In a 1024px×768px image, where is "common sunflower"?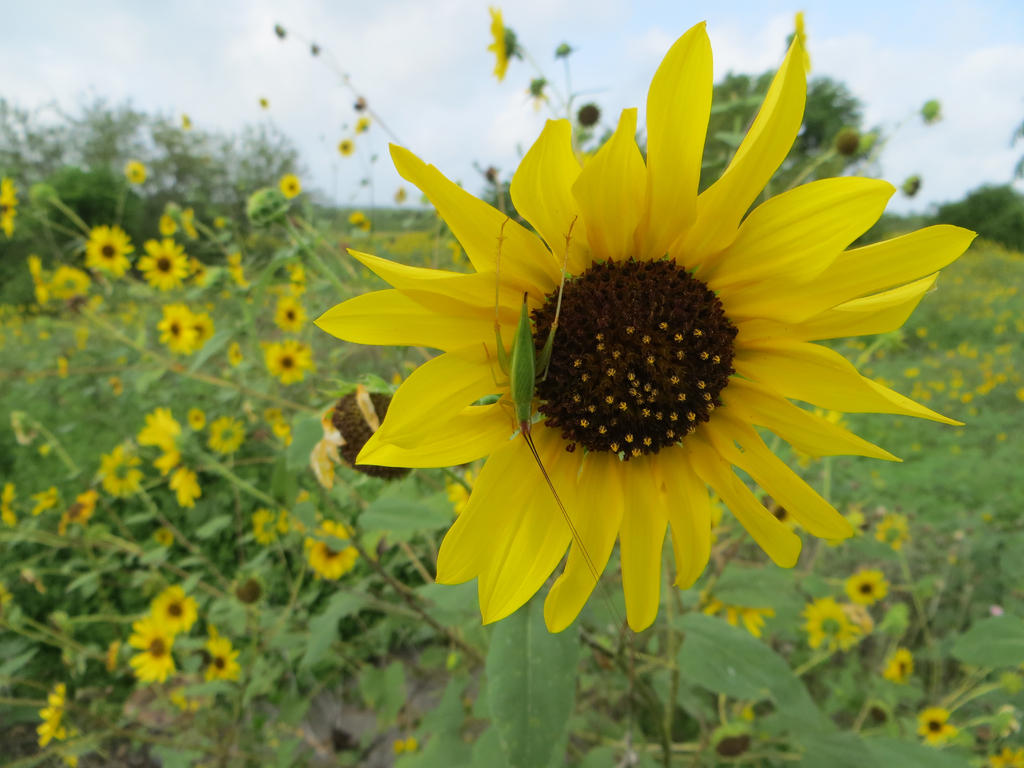
(left=805, top=600, right=865, bottom=653).
